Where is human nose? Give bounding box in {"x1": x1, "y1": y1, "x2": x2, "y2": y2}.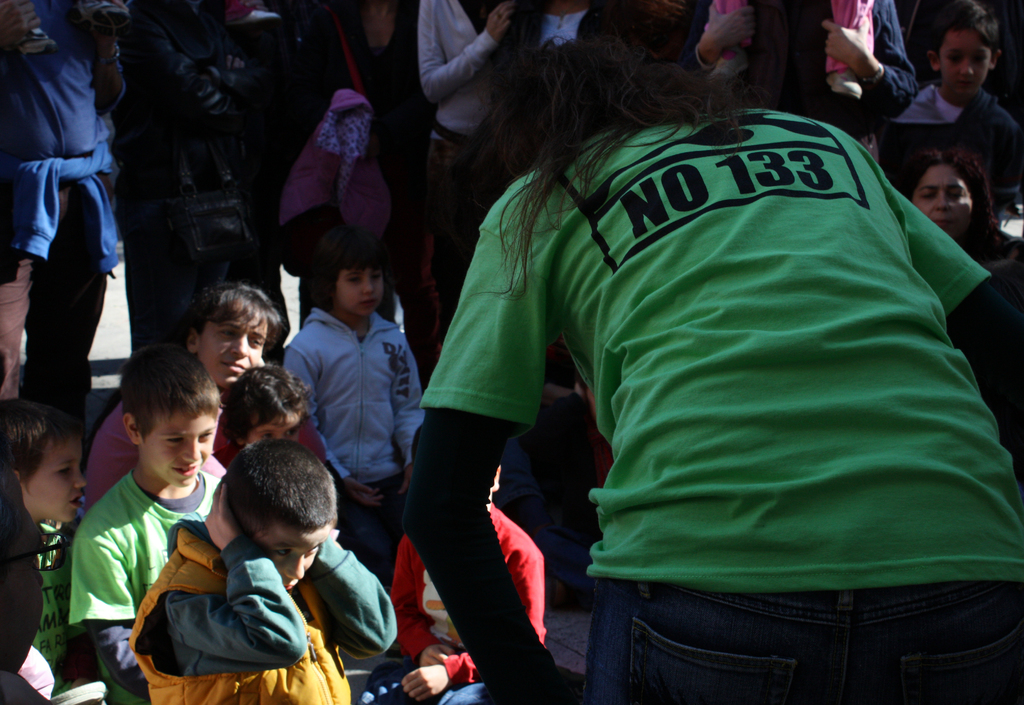
{"x1": 362, "y1": 278, "x2": 372, "y2": 294}.
